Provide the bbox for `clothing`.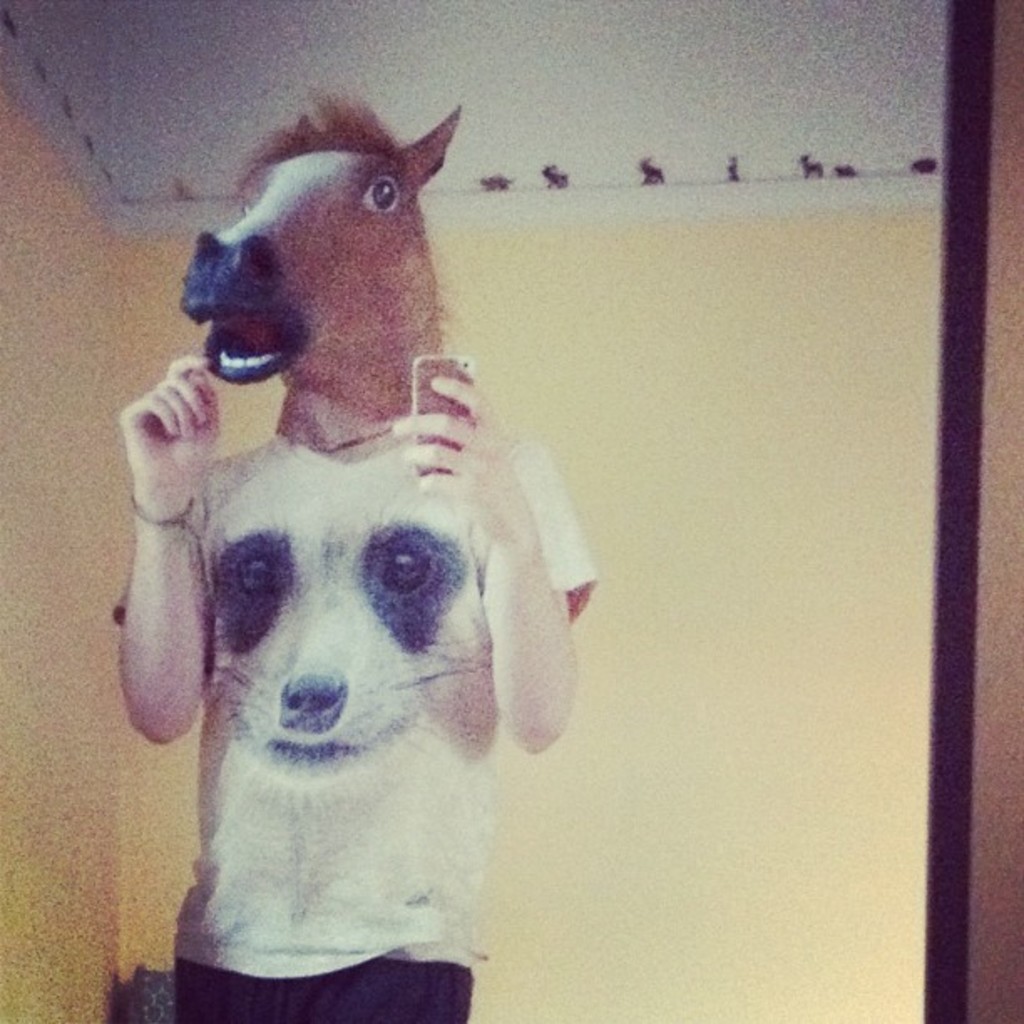
<box>174,432,599,1022</box>.
